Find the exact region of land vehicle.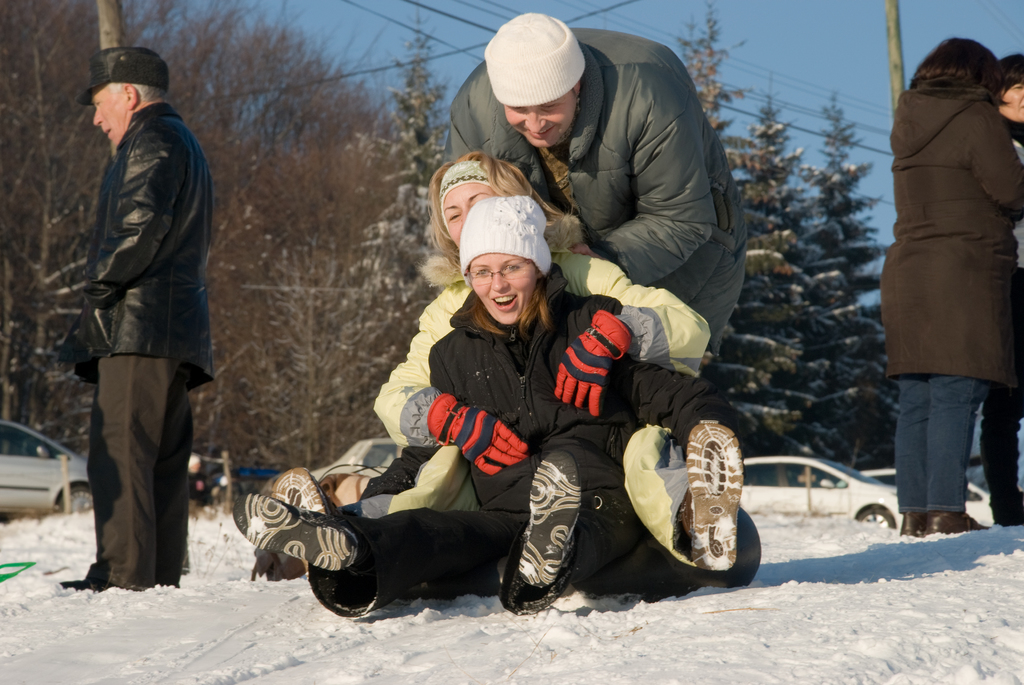
Exact region: {"left": 733, "top": 455, "right": 911, "bottom": 529}.
